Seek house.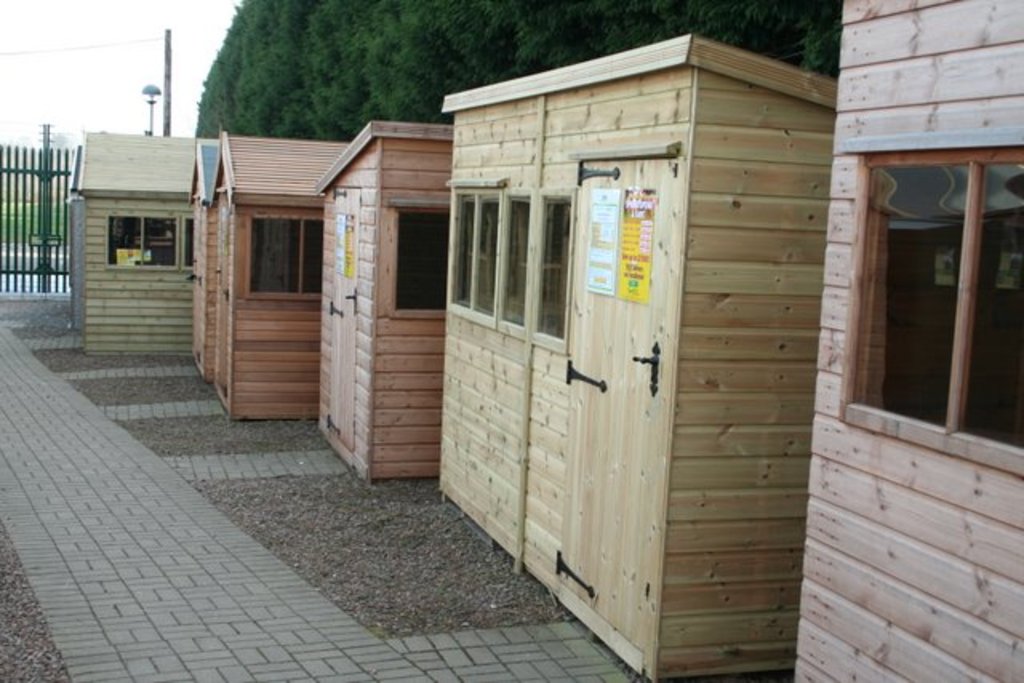
[left=314, top=123, right=478, bottom=480].
